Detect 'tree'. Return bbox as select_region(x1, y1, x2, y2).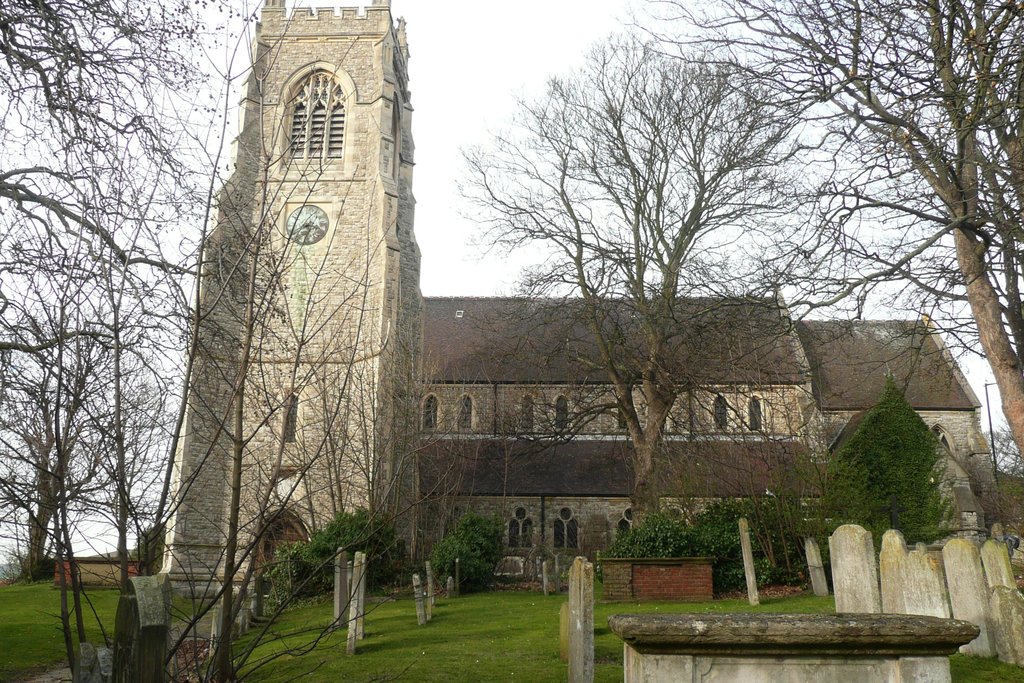
select_region(0, 0, 283, 584).
